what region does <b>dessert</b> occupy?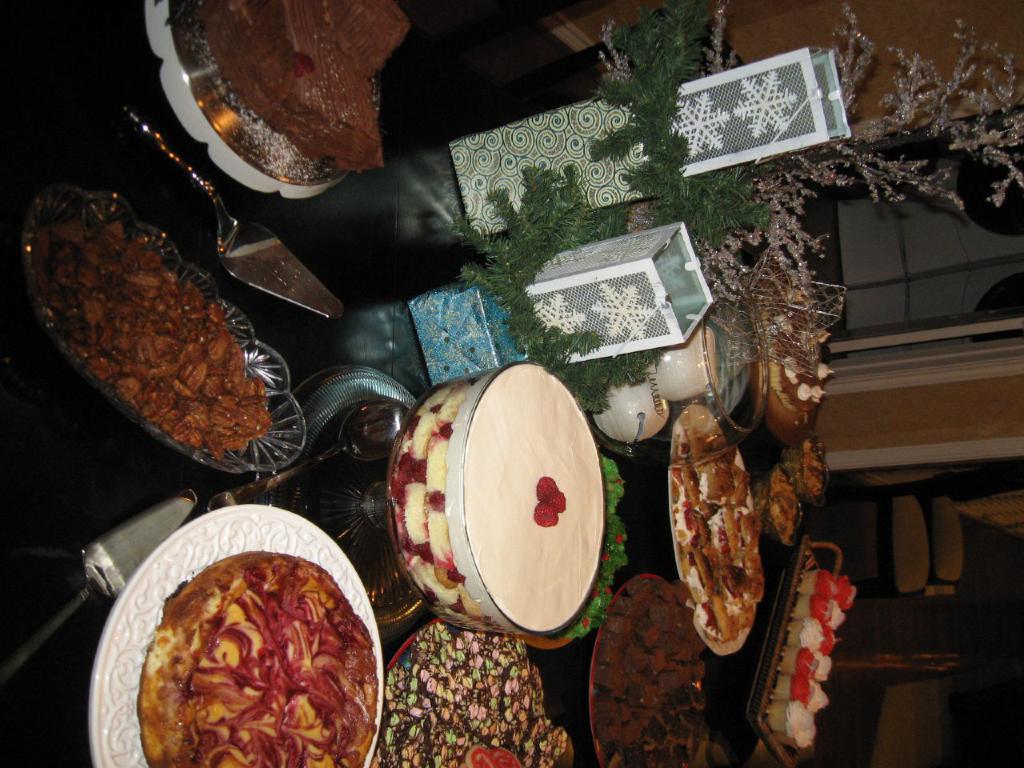
crop(762, 273, 838, 415).
